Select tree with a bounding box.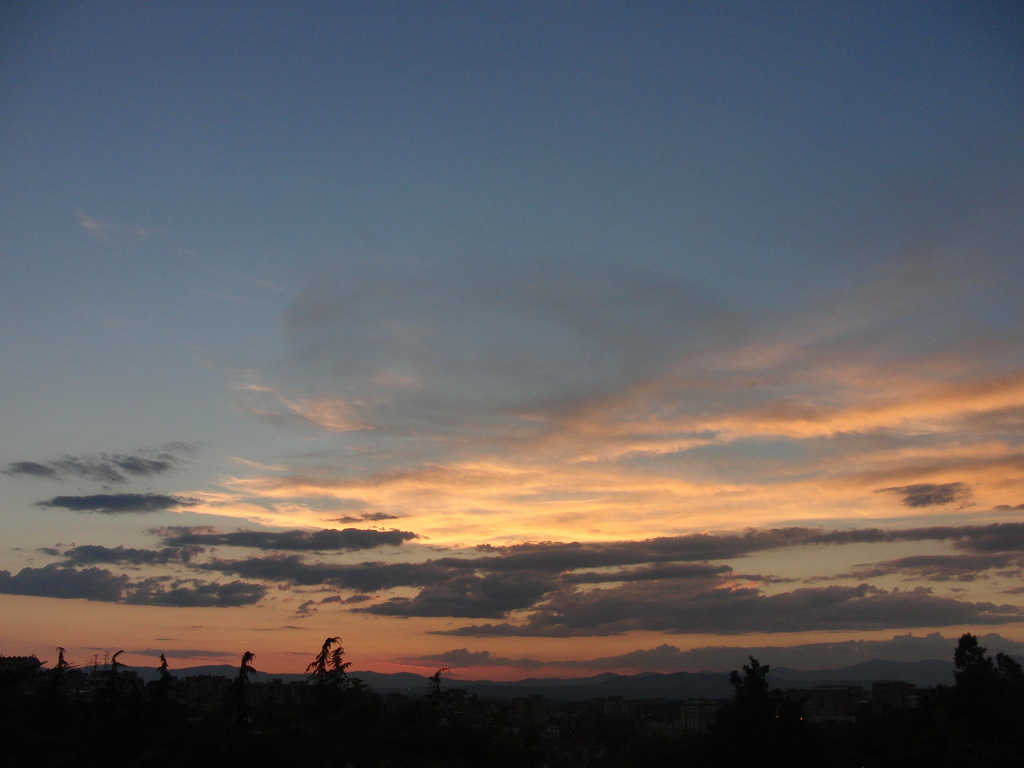
[428,659,451,701].
